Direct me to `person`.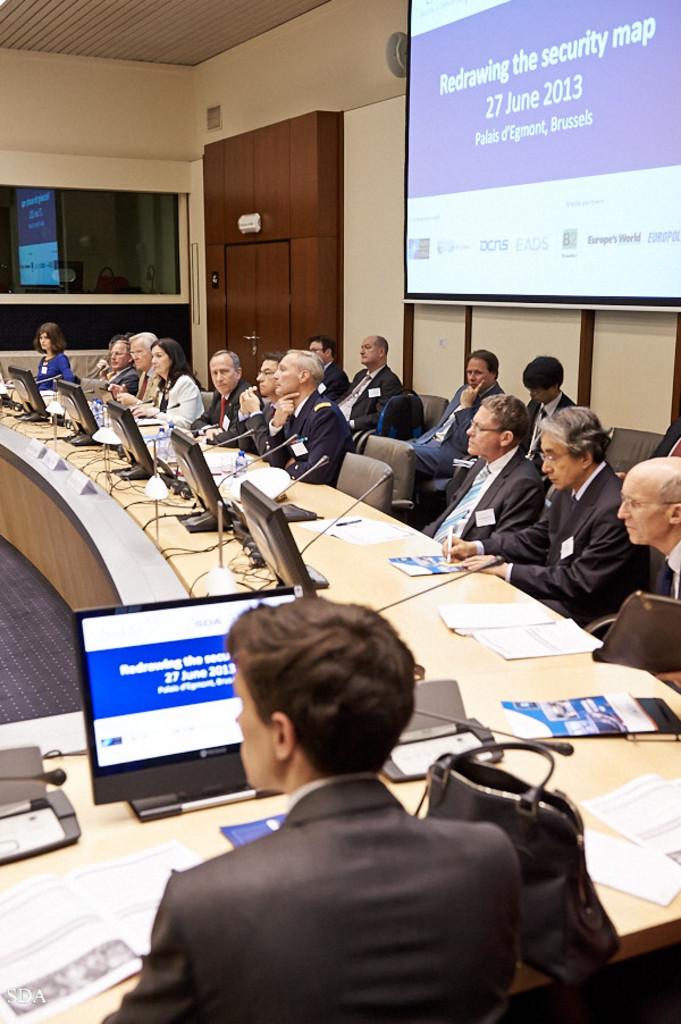
Direction: box=[418, 393, 541, 547].
